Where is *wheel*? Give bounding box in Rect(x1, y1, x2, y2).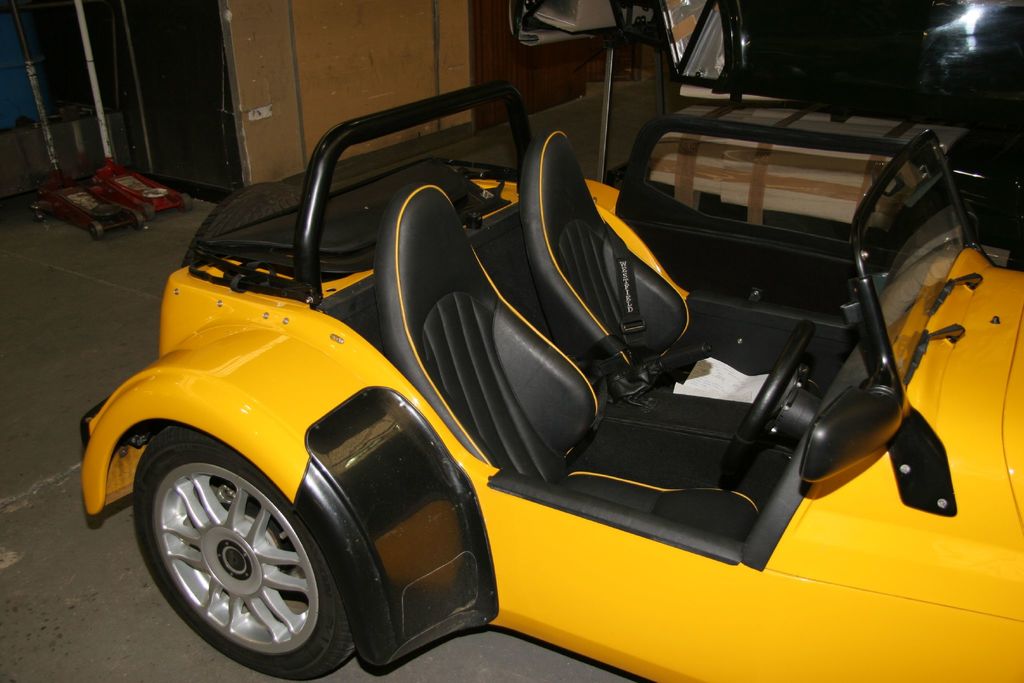
Rect(129, 422, 357, 682).
